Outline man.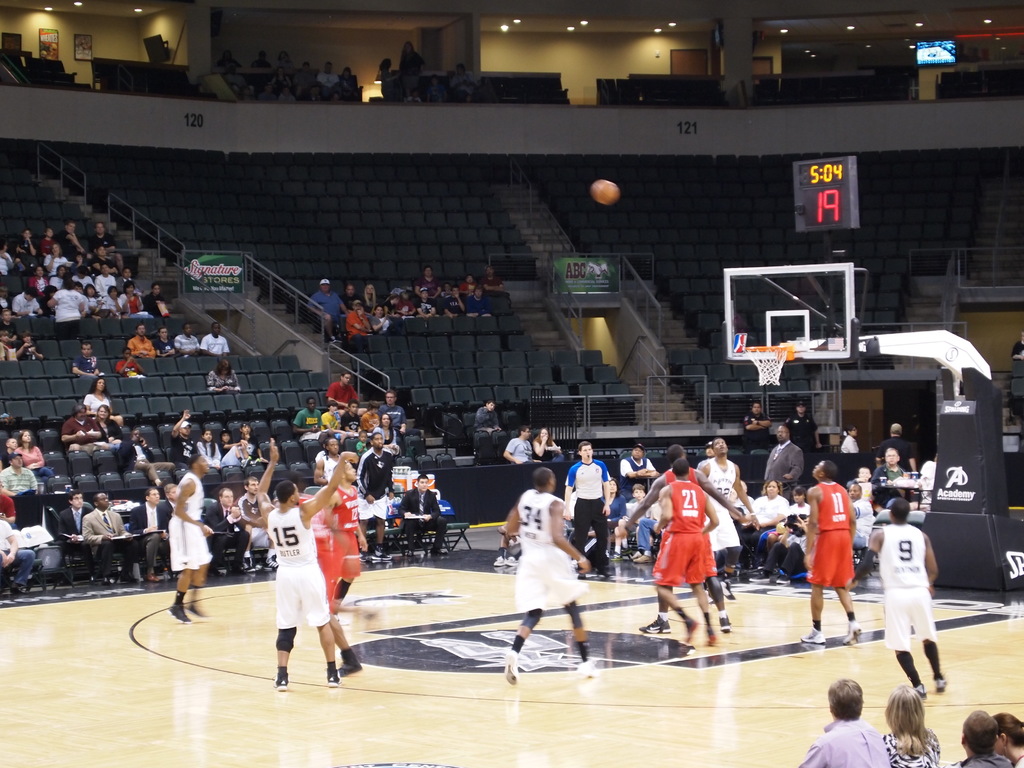
Outline: rect(481, 263, 511, 289).
